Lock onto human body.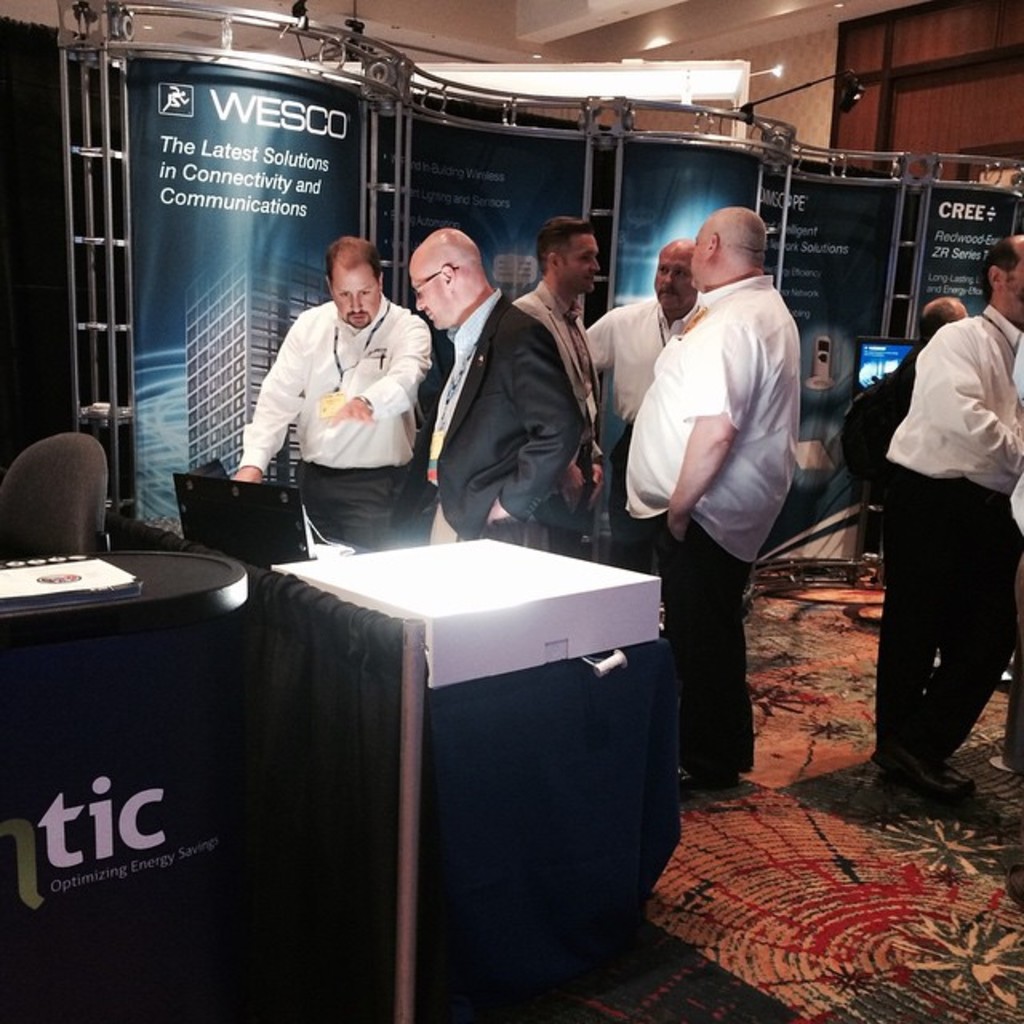
Locked: region(509, 274, 613, 557).
